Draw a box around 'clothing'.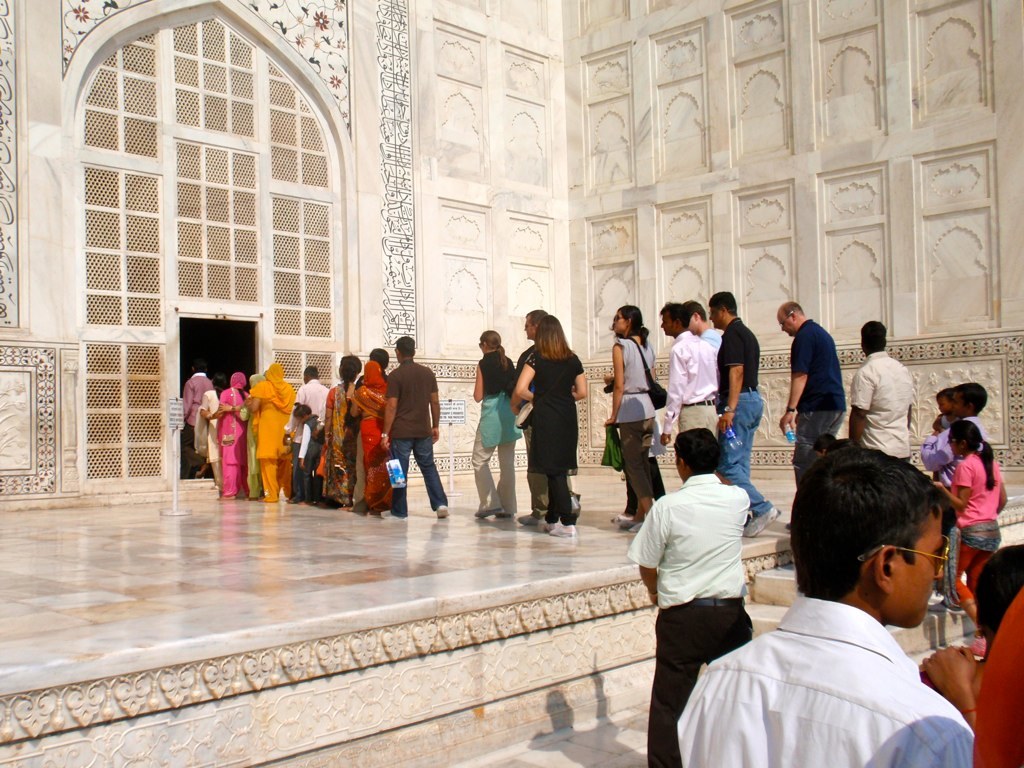
locate(619, 445, 670, 509).
